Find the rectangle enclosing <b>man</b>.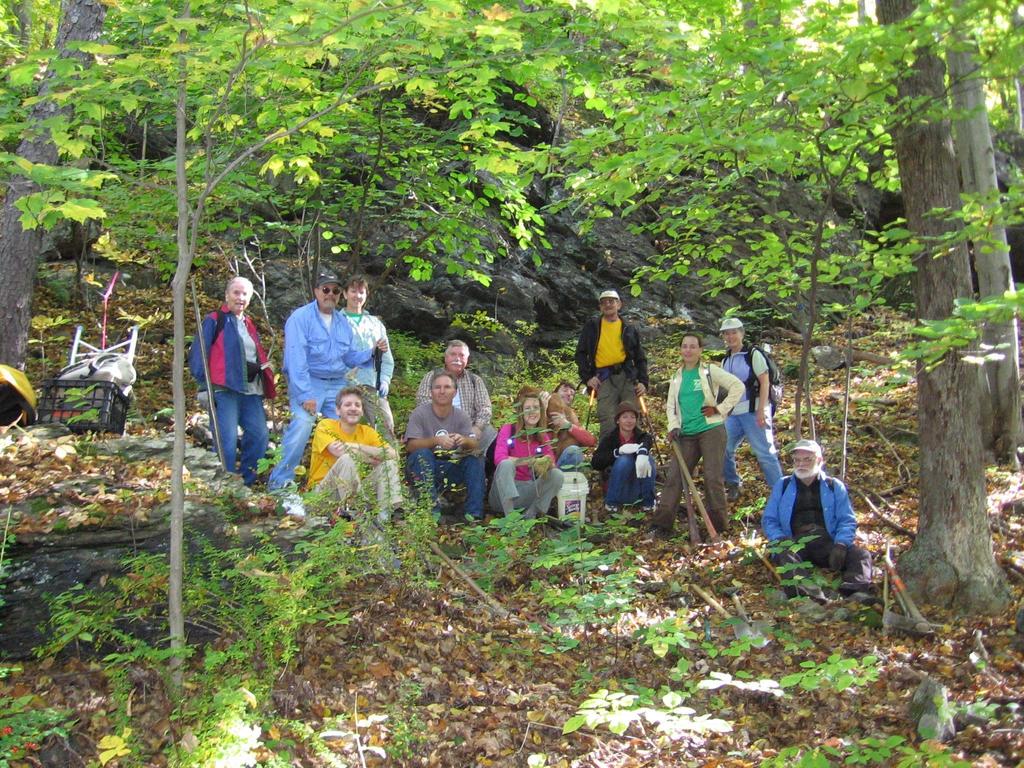
l=758, t=436, r=879, b=605.
